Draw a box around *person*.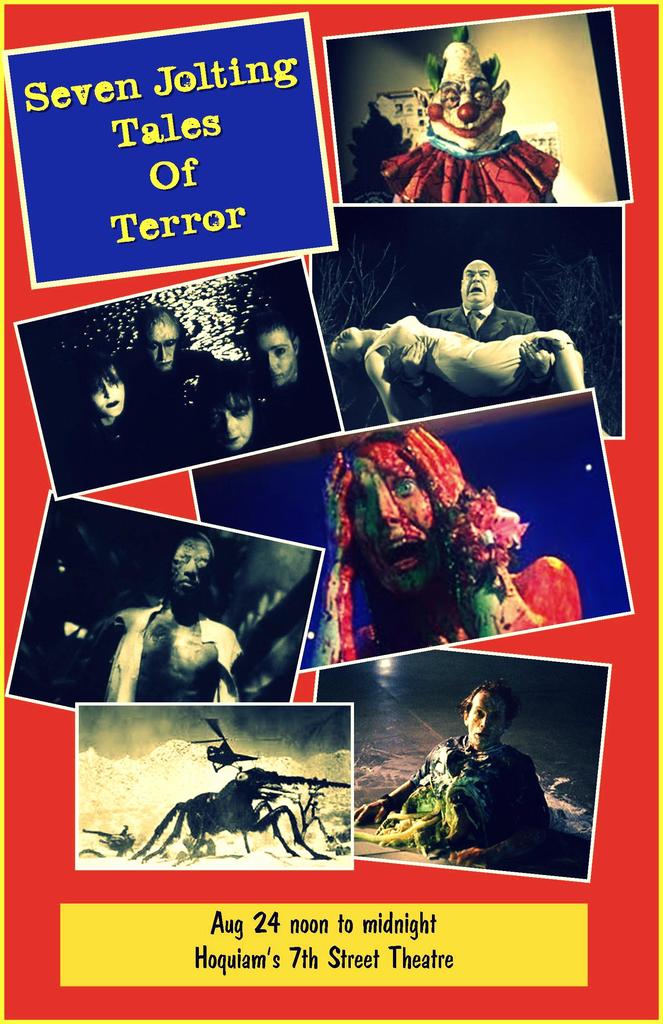
{"x1": 67, "y1": 346, "x2": 151, "y2": 495}.
